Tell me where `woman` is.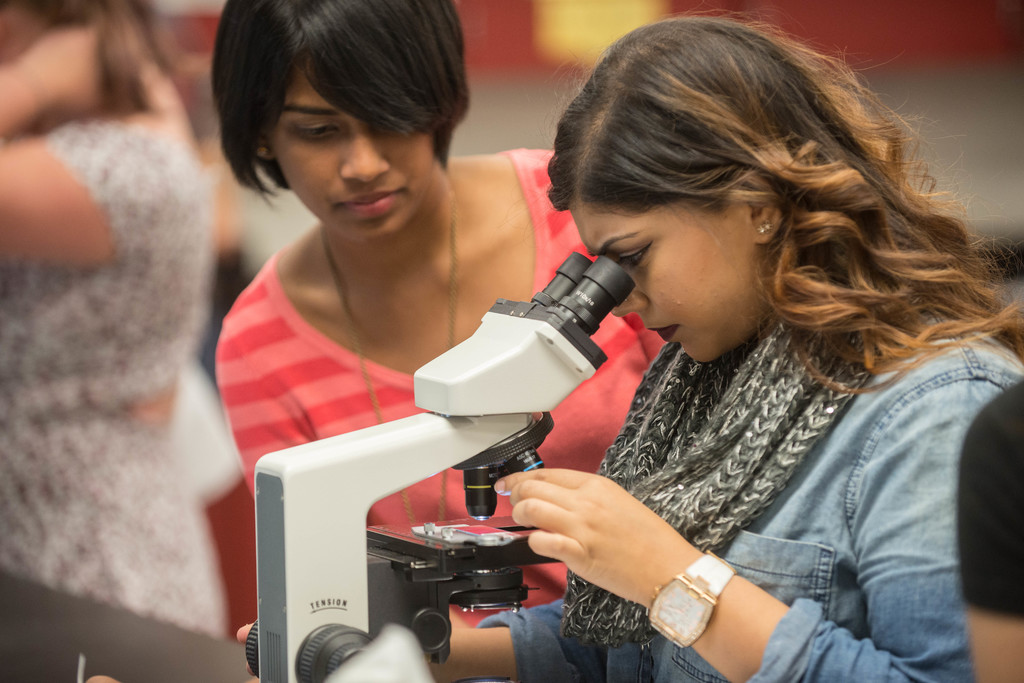
`woman` is at region(211, 0, 670, 624).
